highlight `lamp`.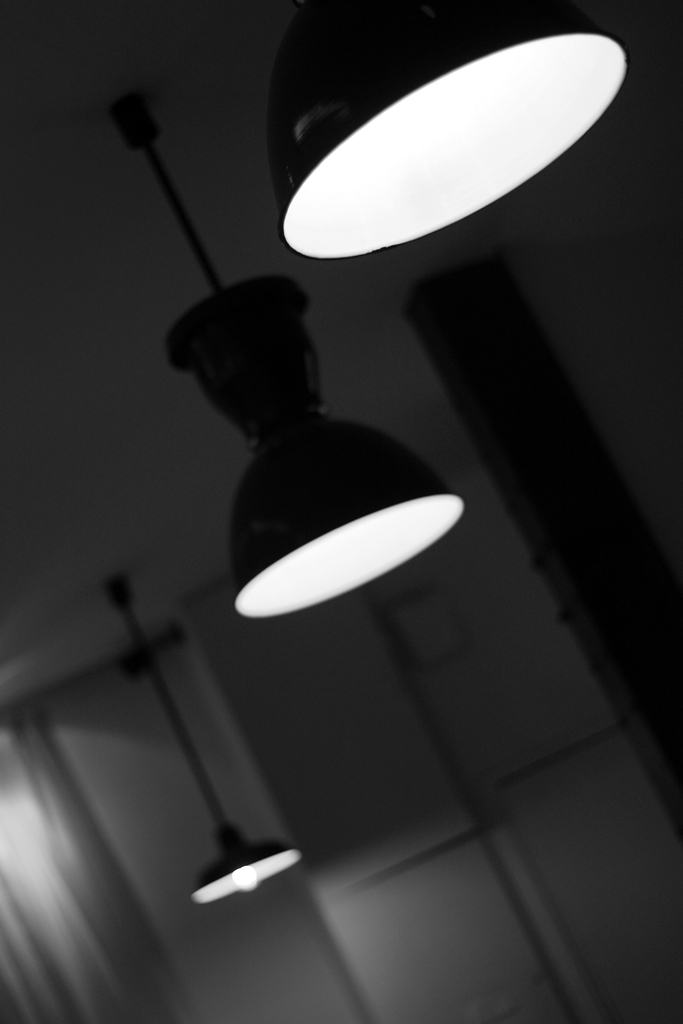
Highlighted region: <region>267, 0, 631, 262</region>.
